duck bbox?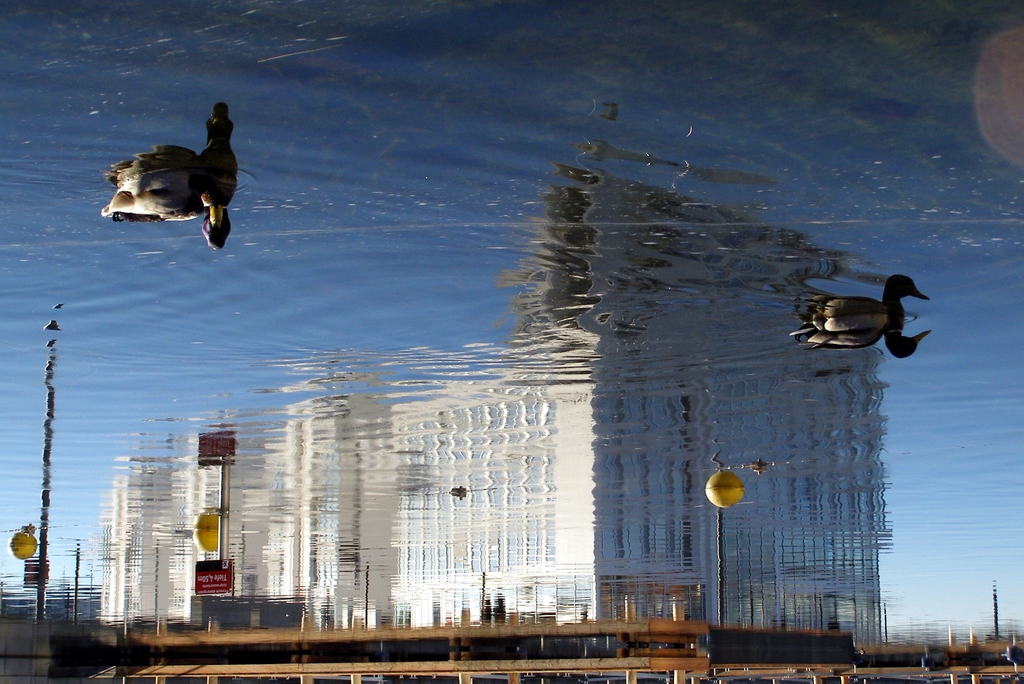
crop(787, 268, 932, 352)
